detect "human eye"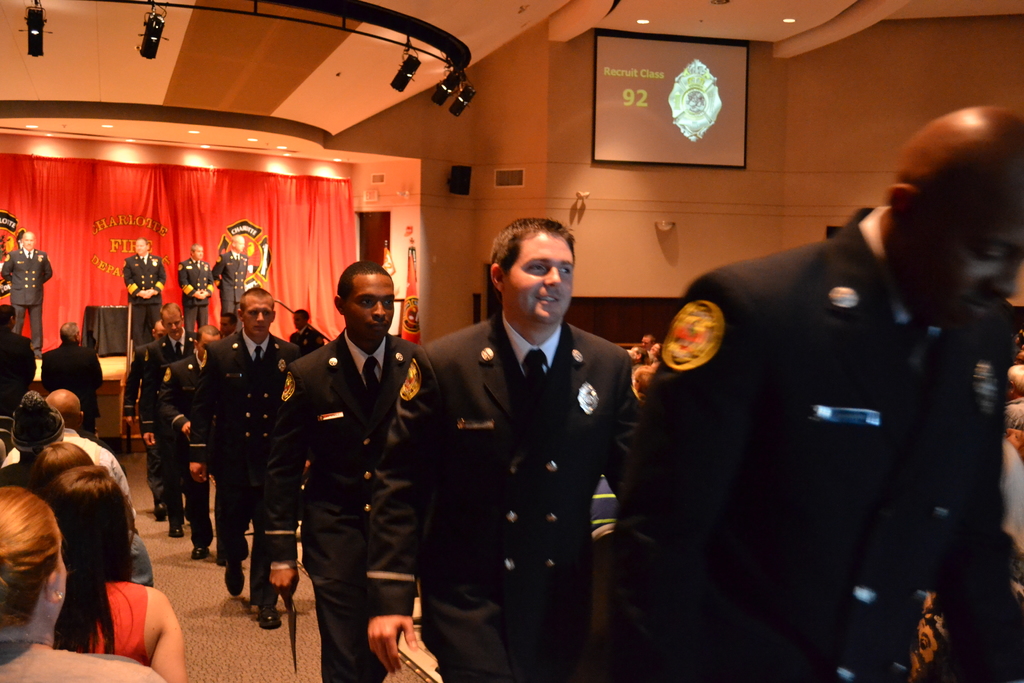
box(524, 263, 548, 275)
